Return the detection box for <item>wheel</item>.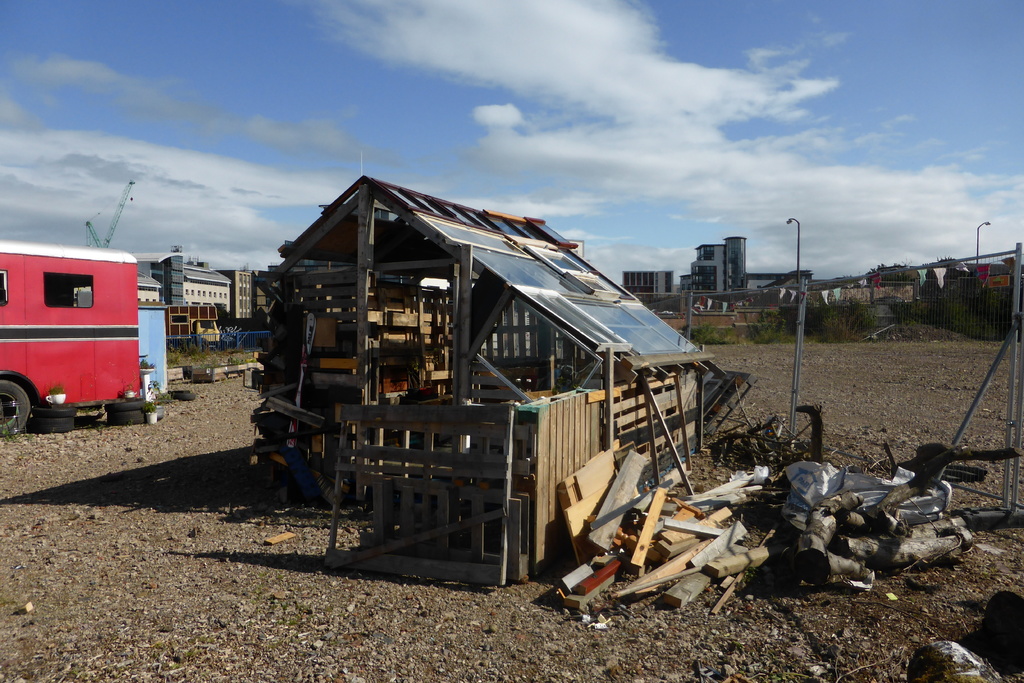
locate(0, 381, 32, 436).
